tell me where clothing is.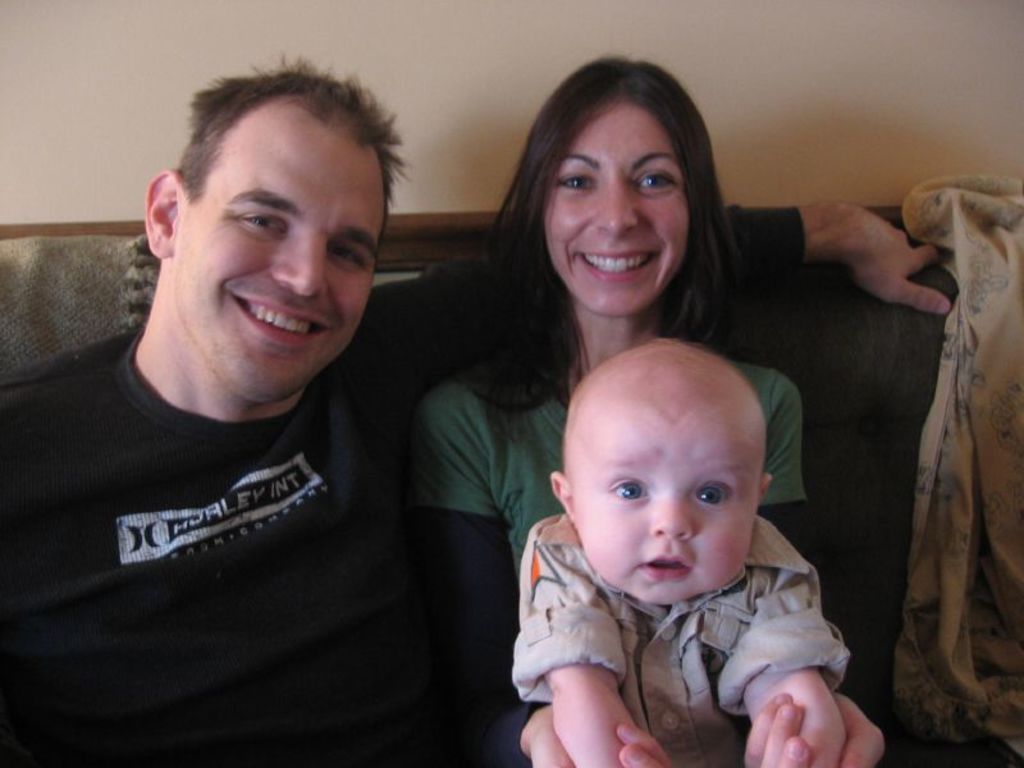
clothing is at locate(416, 330, 814, 767).
